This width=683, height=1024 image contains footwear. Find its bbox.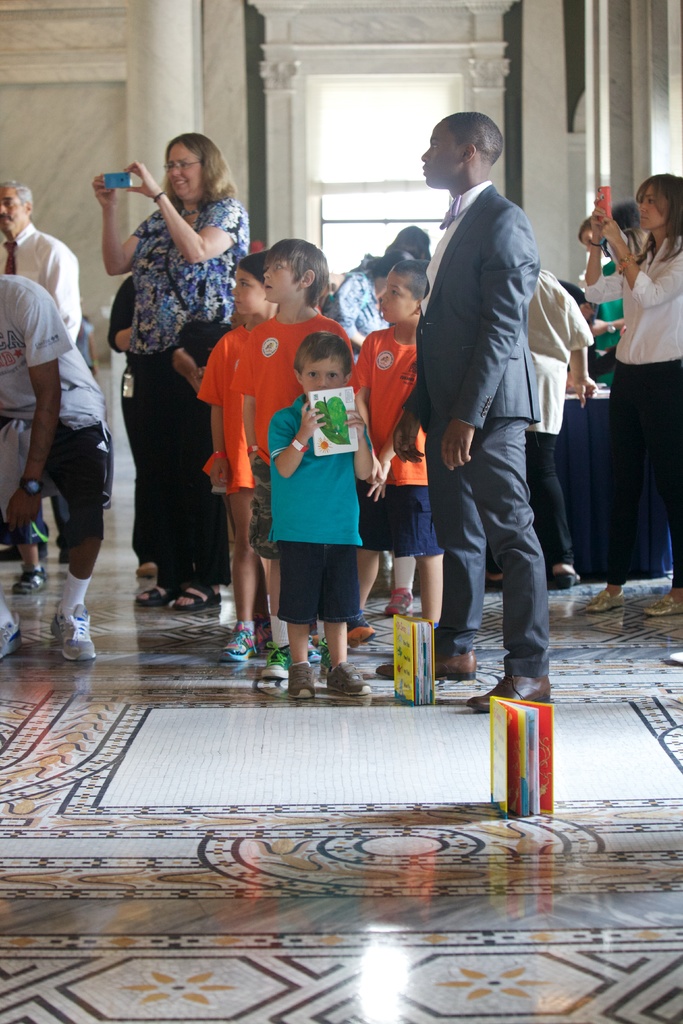
bbox=[337, 614, 369, 655].
